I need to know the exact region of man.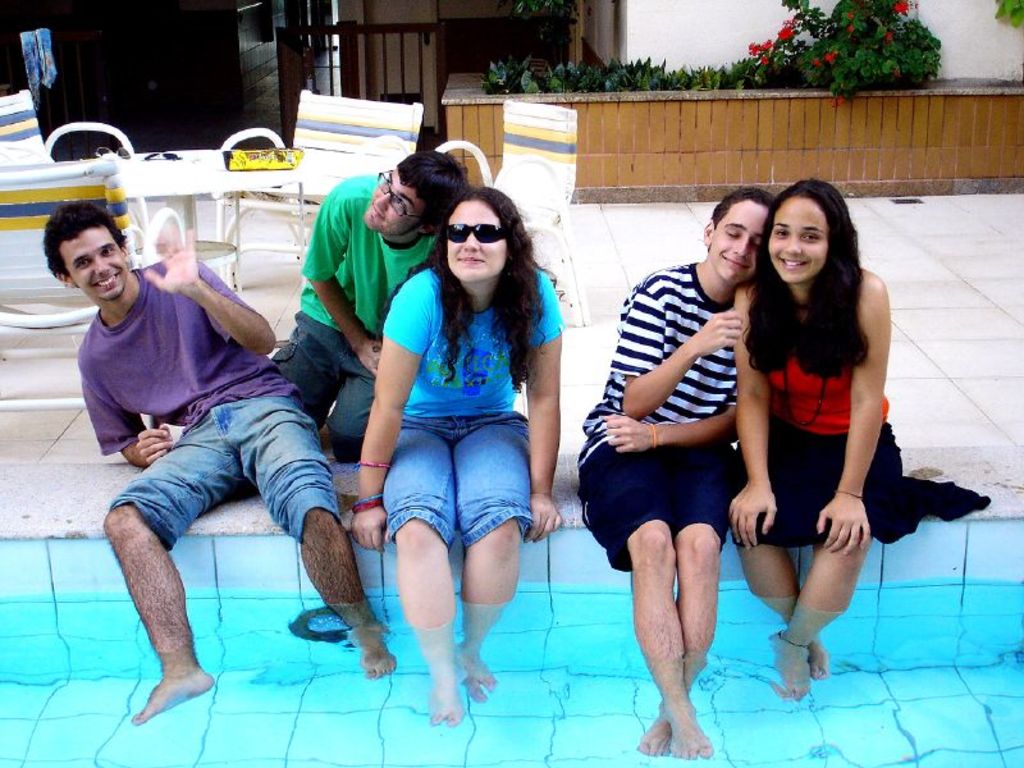
Region: rect(60, 184, 349, 709).
